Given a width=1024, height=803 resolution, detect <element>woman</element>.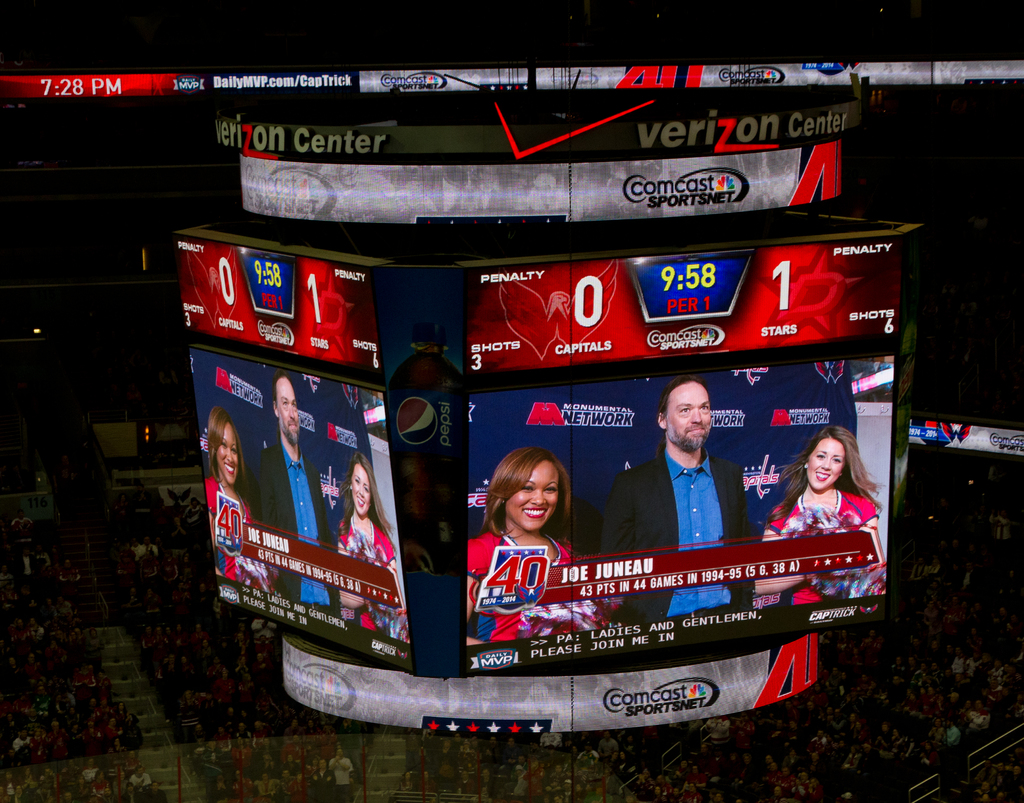
x1=207, y1=402, x2=264, y2=582.
